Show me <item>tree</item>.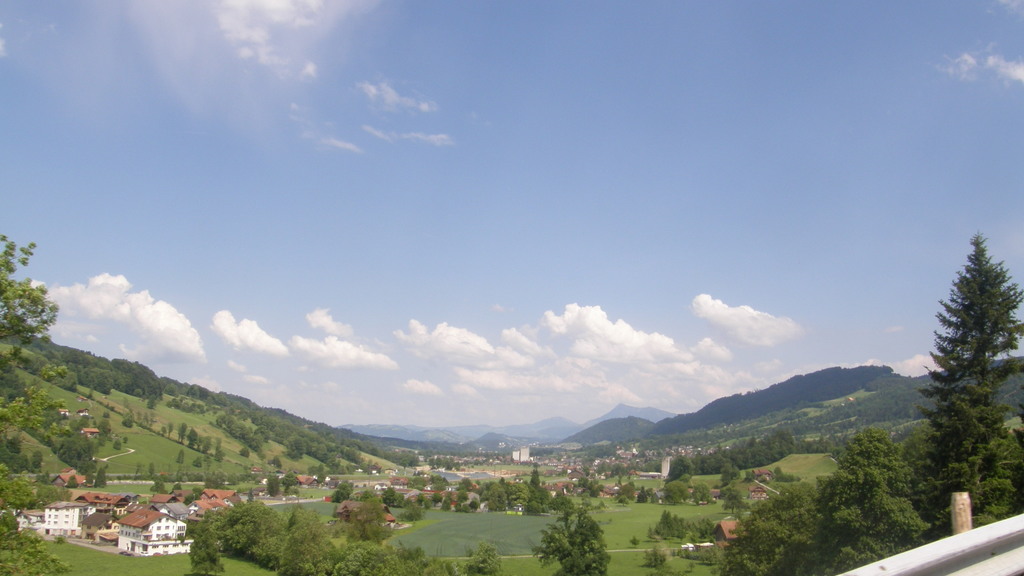
<item>tree</item> is here: BBox(0, 464, 67, 573).
